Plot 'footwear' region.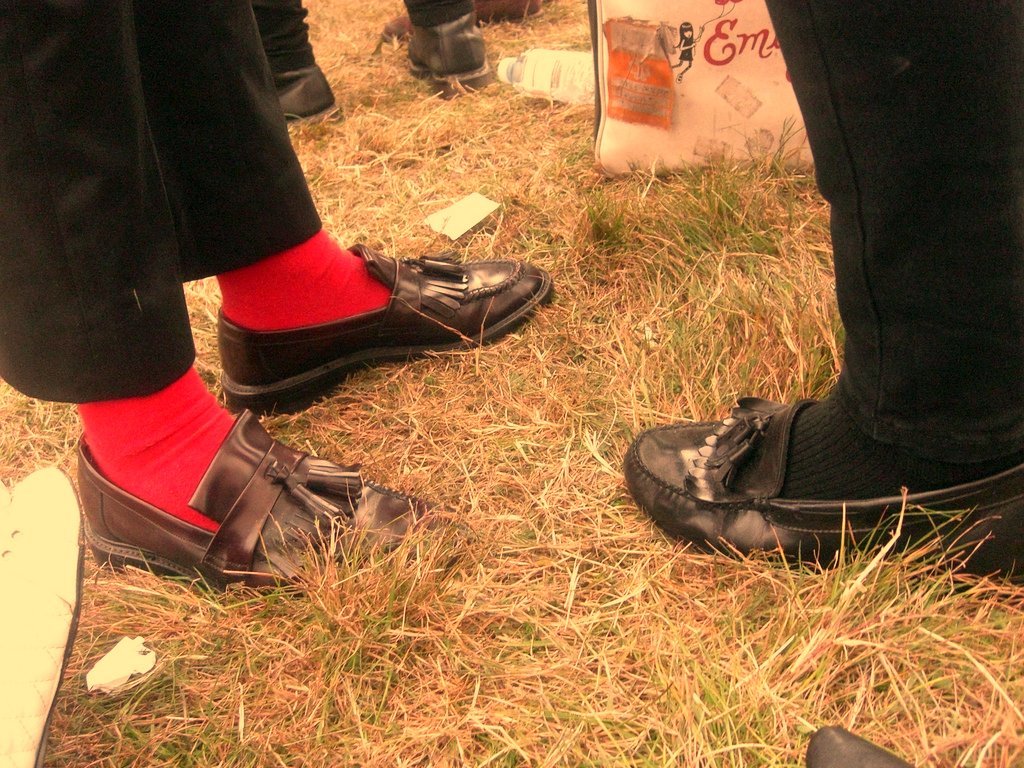
Plotted at bbox=[224, 221, 563, 416].
